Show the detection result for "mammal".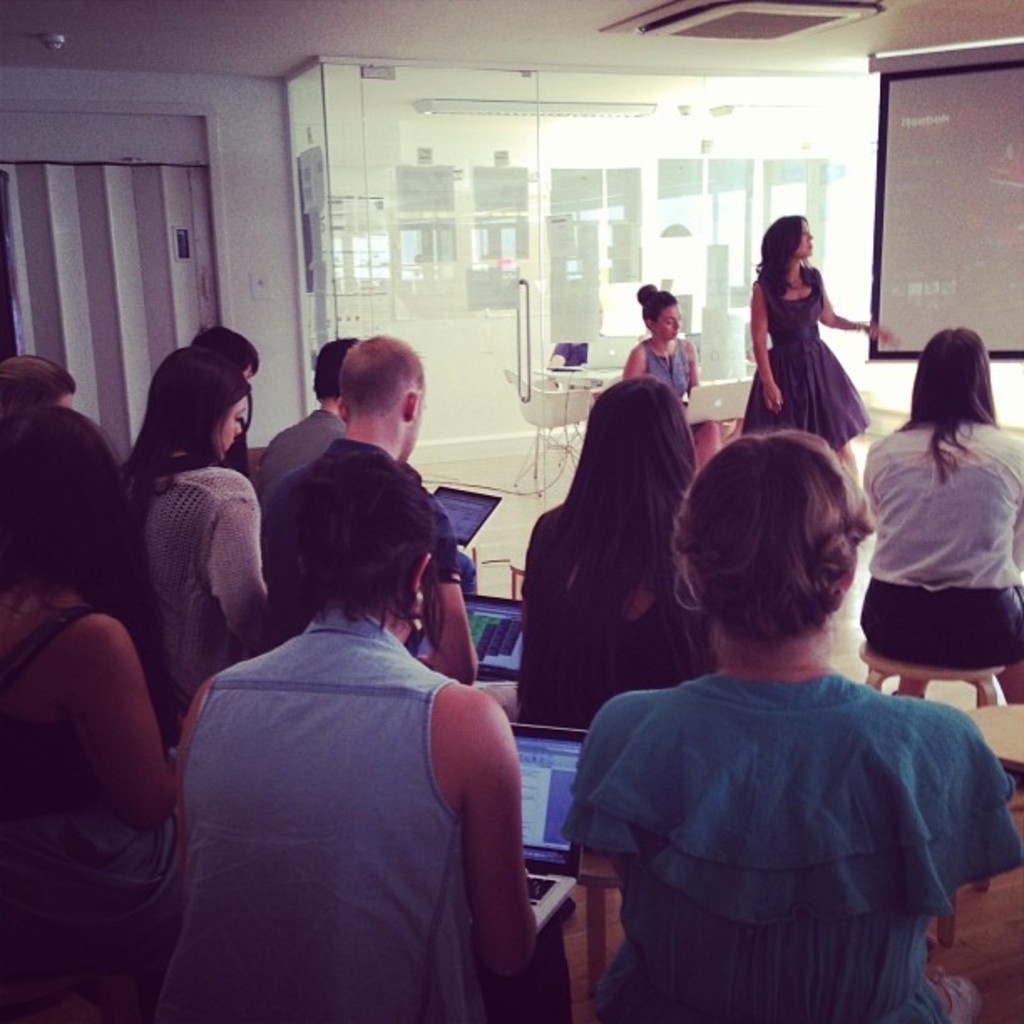
<bbox>254, 331, 475, 689</bbox>.
